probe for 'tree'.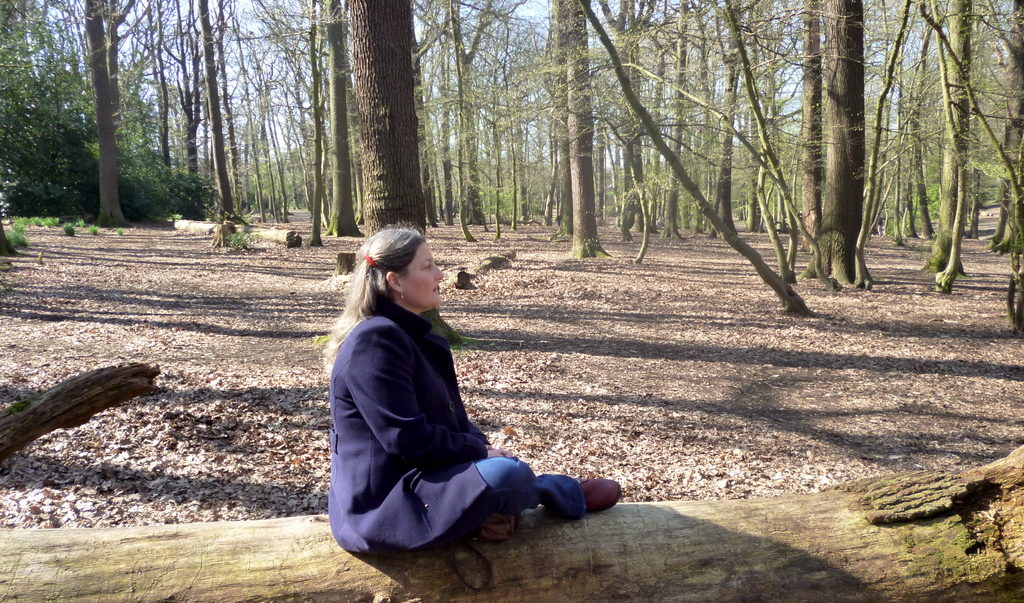
Probe result: box(184, 0, 255, 227).
